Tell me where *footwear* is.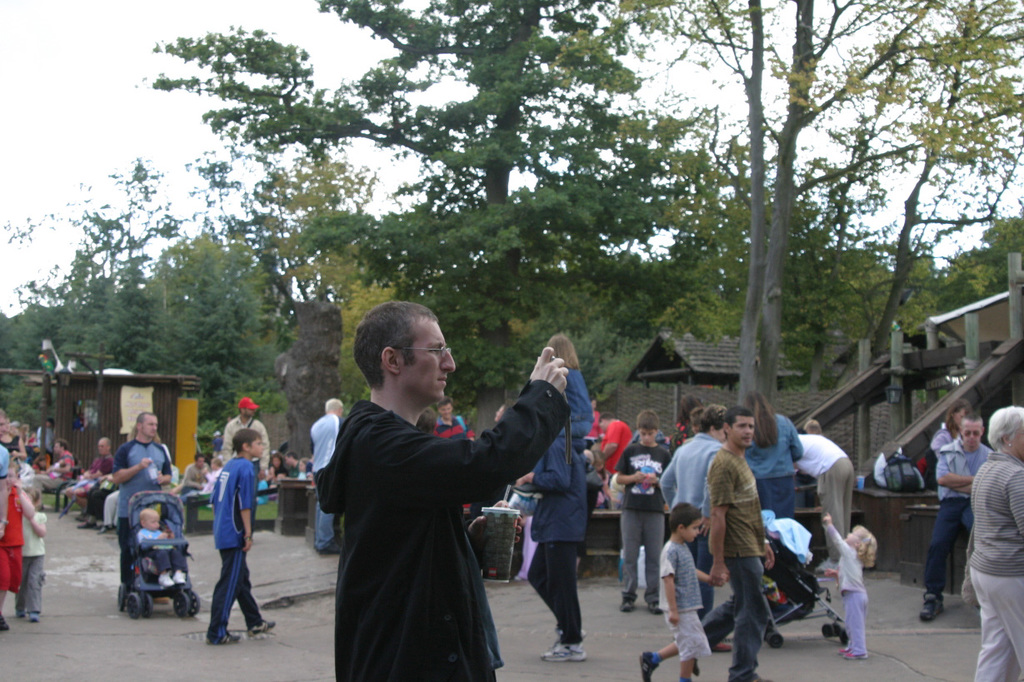
*footwear* is at [850,650,866,662].
